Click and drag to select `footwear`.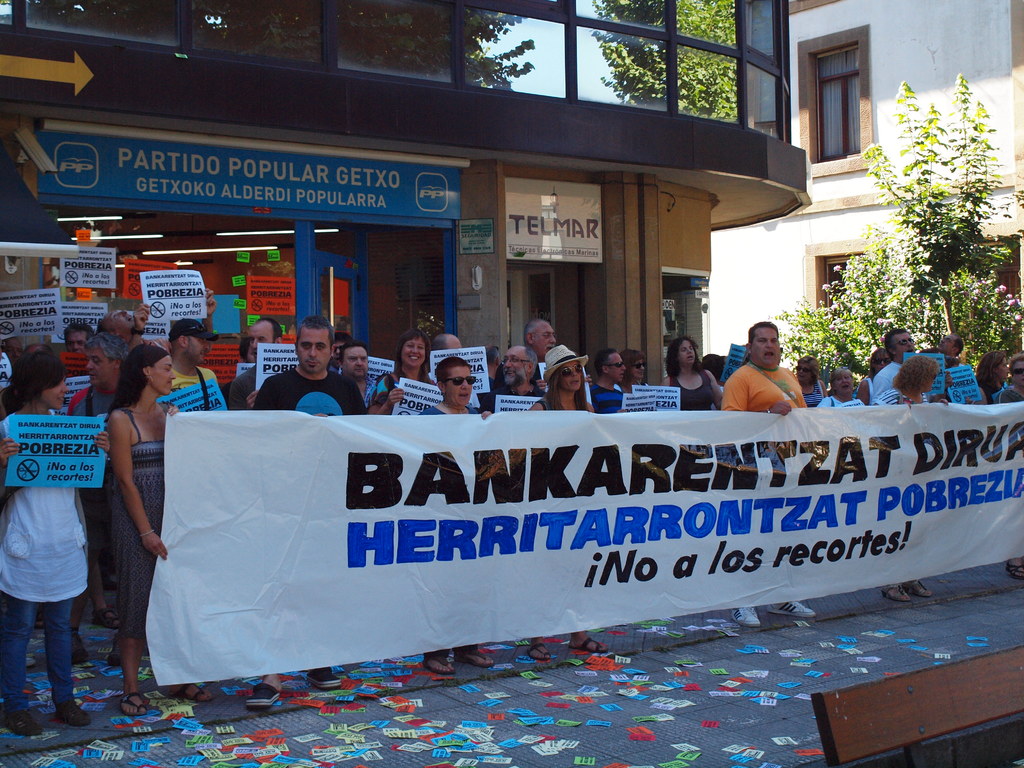
Selection: {"x1": 527, "y1": 643, "x2": 548, "y2": 660}.
